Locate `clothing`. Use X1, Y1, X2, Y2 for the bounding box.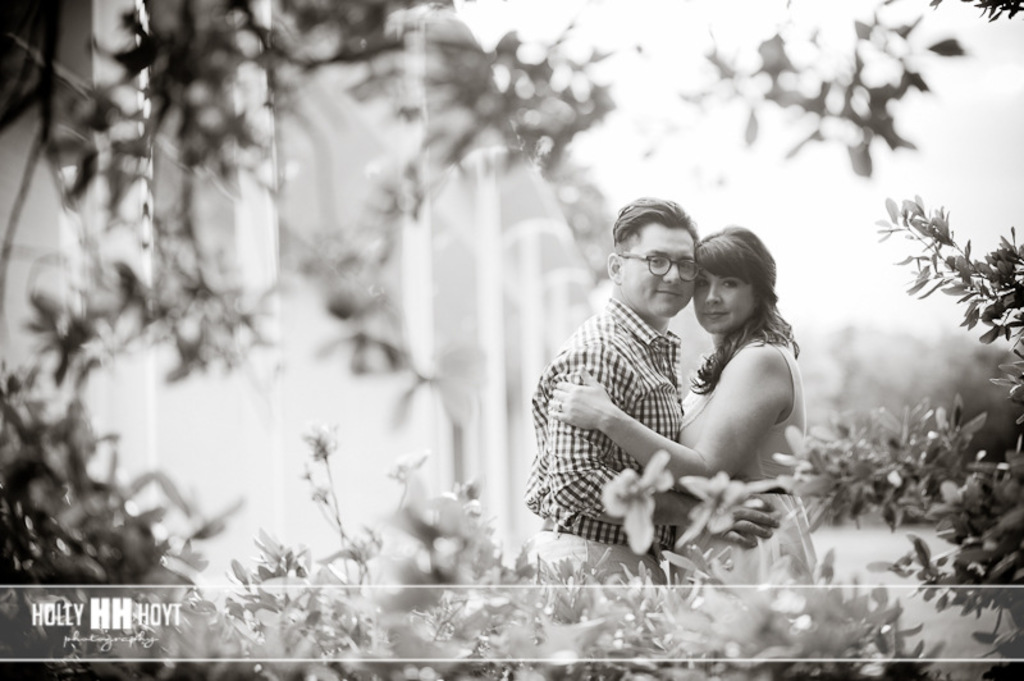
680, 334, 817, 598.
